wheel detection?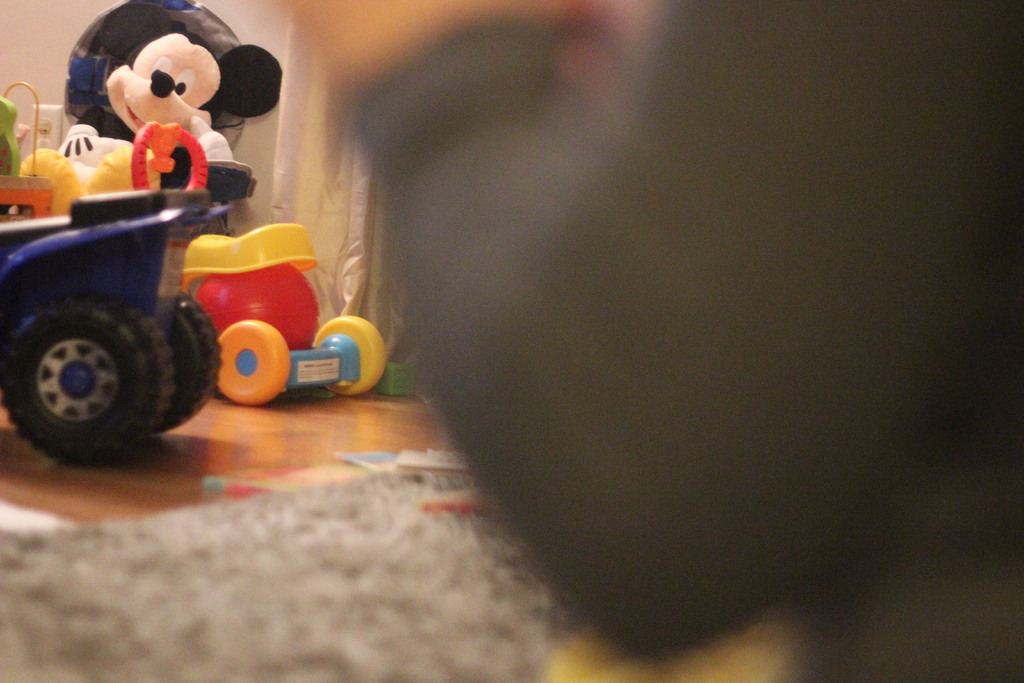
x1=7, y1=277, x2=184, y2=456
